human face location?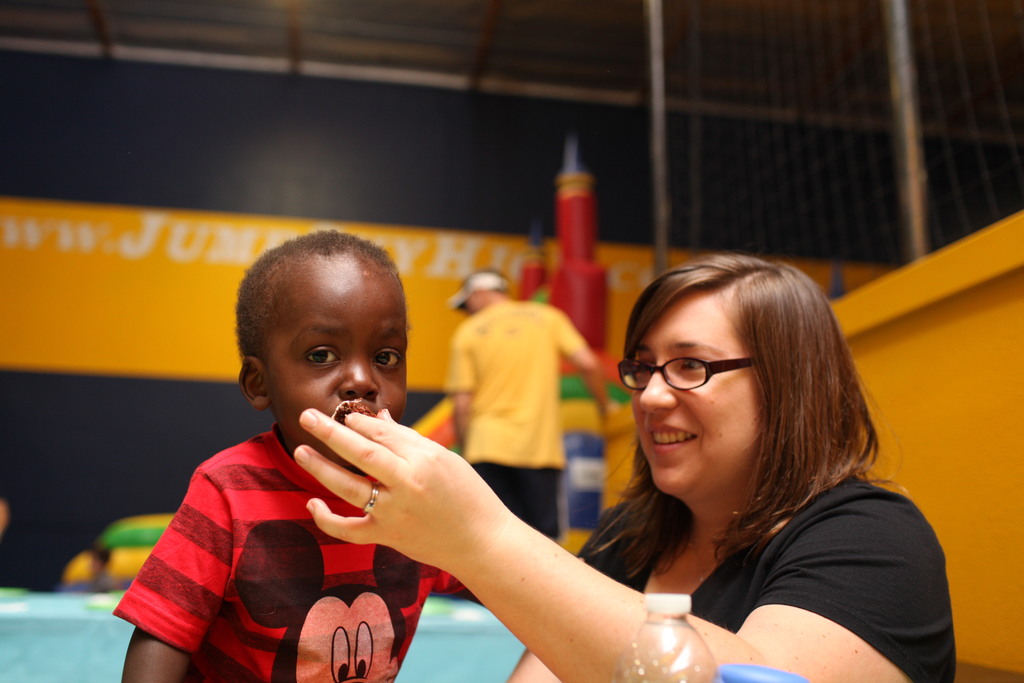
bbox=(465, 302, 477, 319)
